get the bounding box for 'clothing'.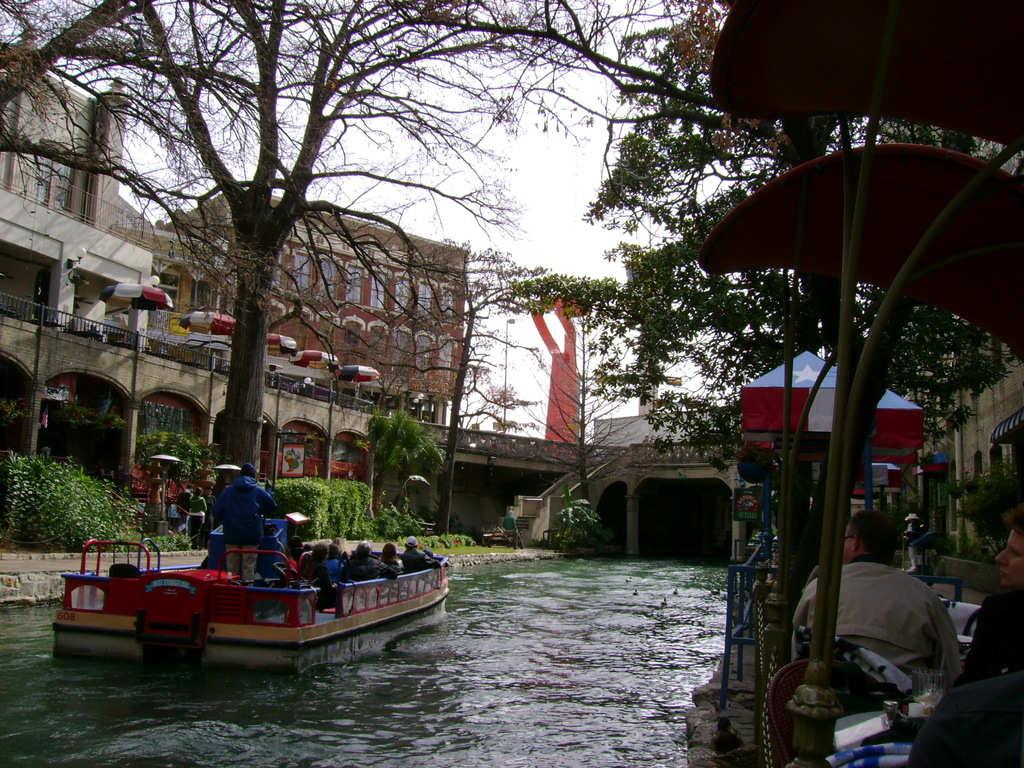
(x1=217, y1=478, x2=273, y2=589).
